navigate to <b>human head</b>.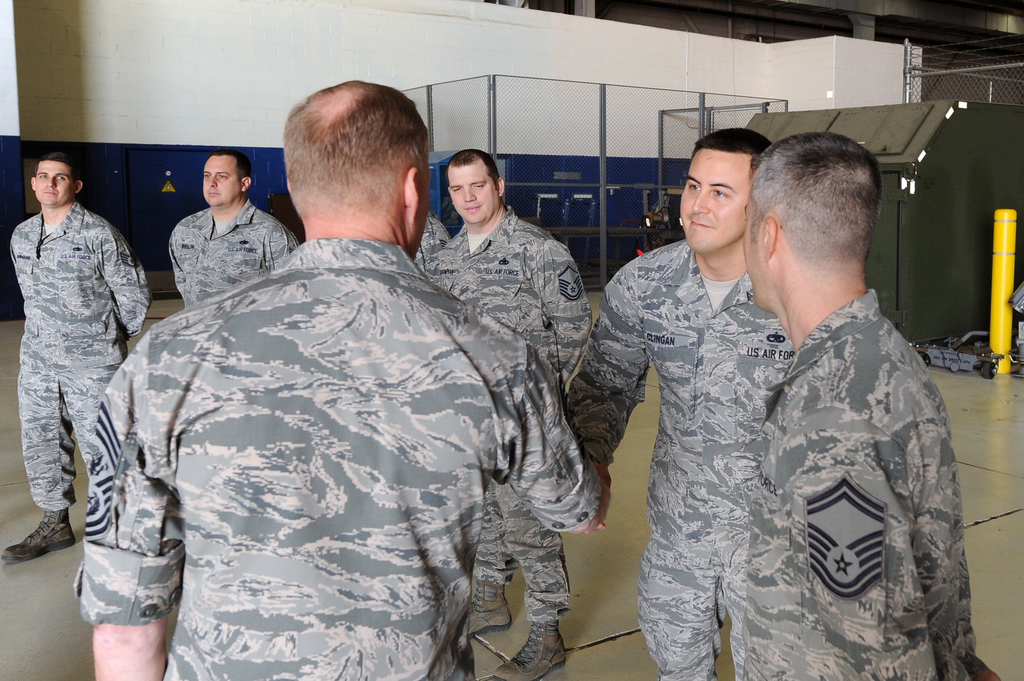
Navigation target: x1=435 y1=150 x2=508 y2=225.
